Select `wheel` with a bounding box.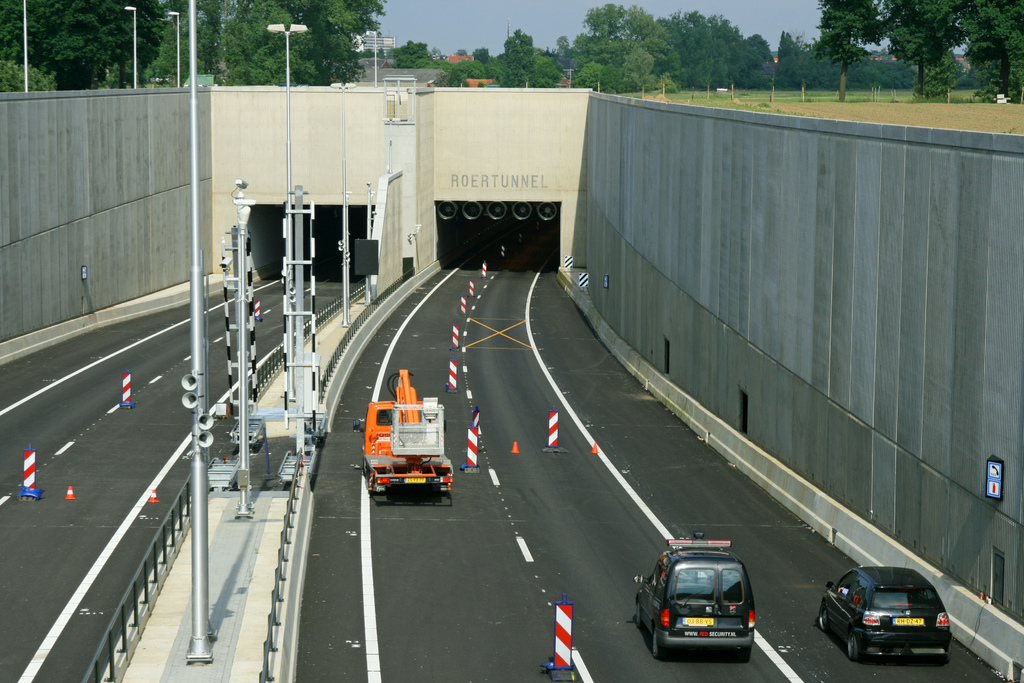
l=943, t=645, r=954, b=662.
